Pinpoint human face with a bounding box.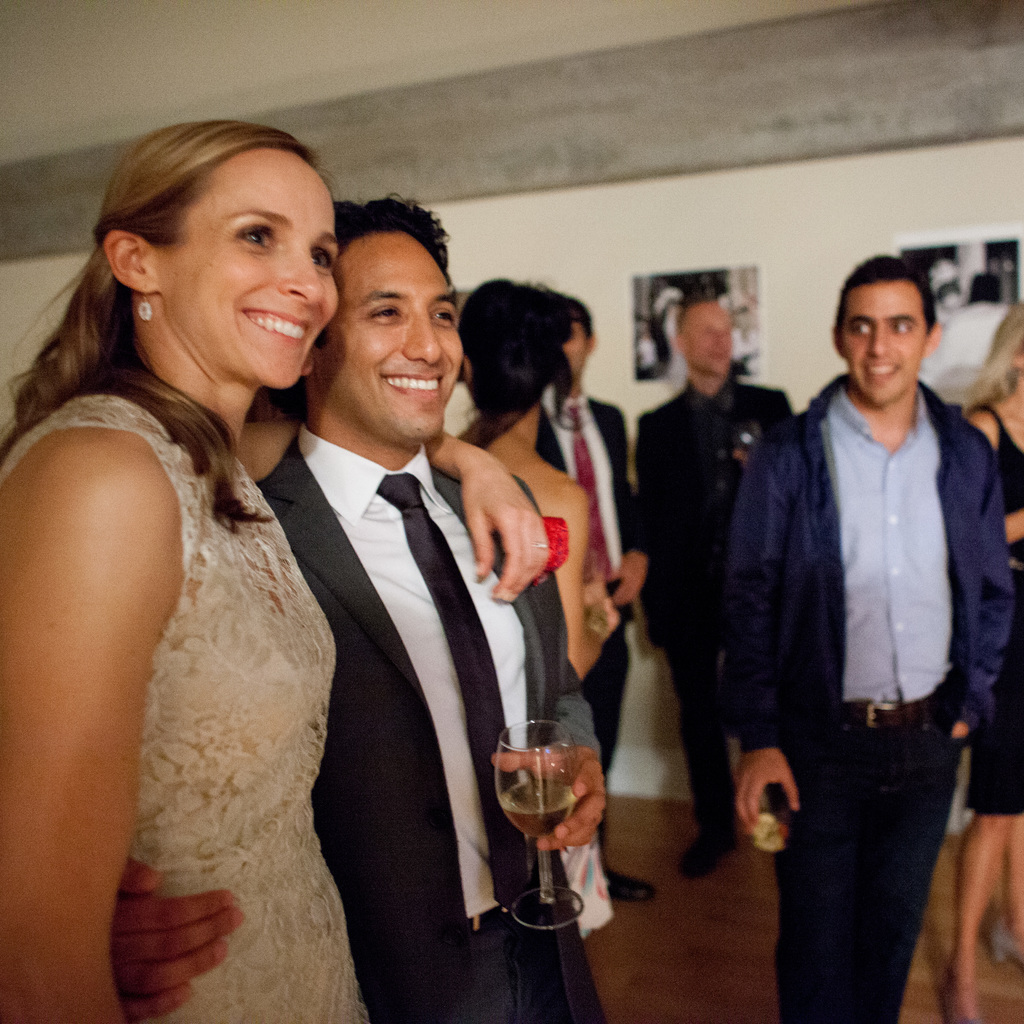
[328, 239, 469, 438].
